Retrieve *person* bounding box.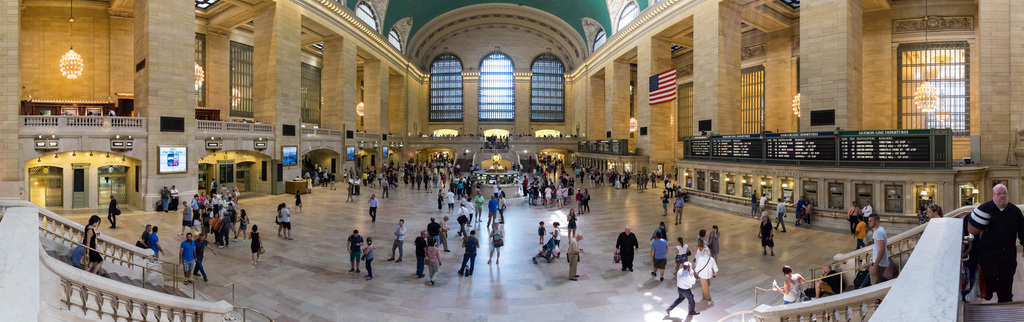
Bounding box: (614, 226, 641, 271).
